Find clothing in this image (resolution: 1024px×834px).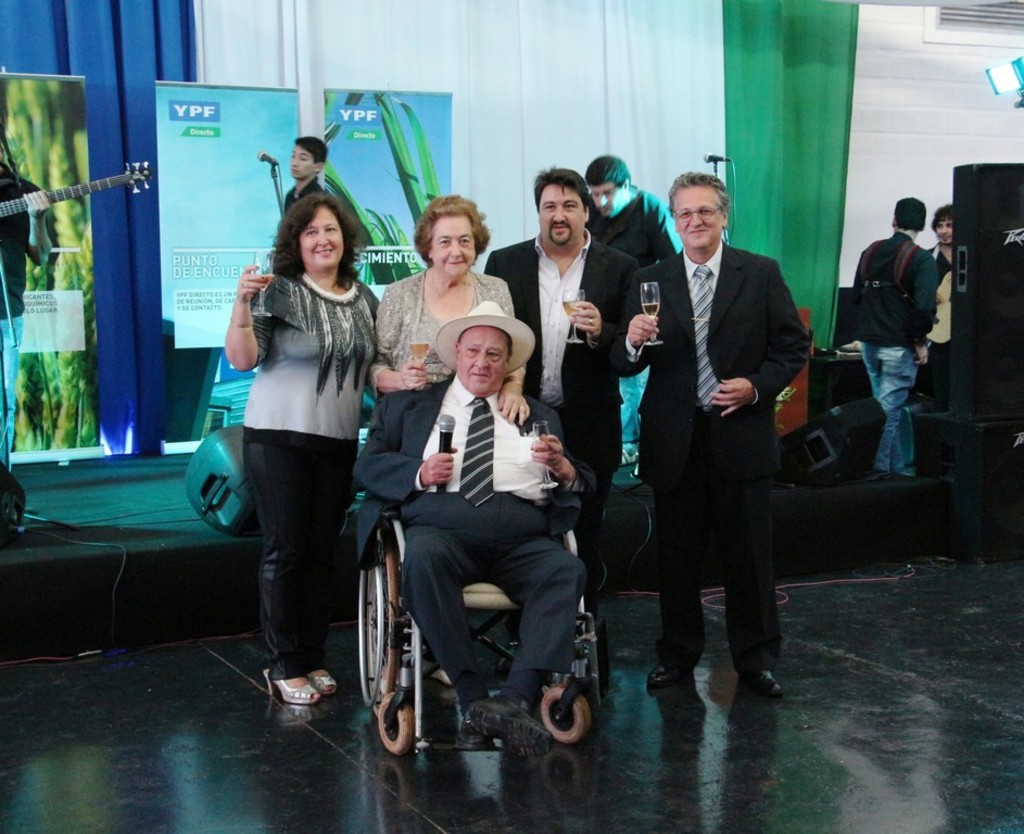
(x1=364, y1=265, x2=520, y2=392).
